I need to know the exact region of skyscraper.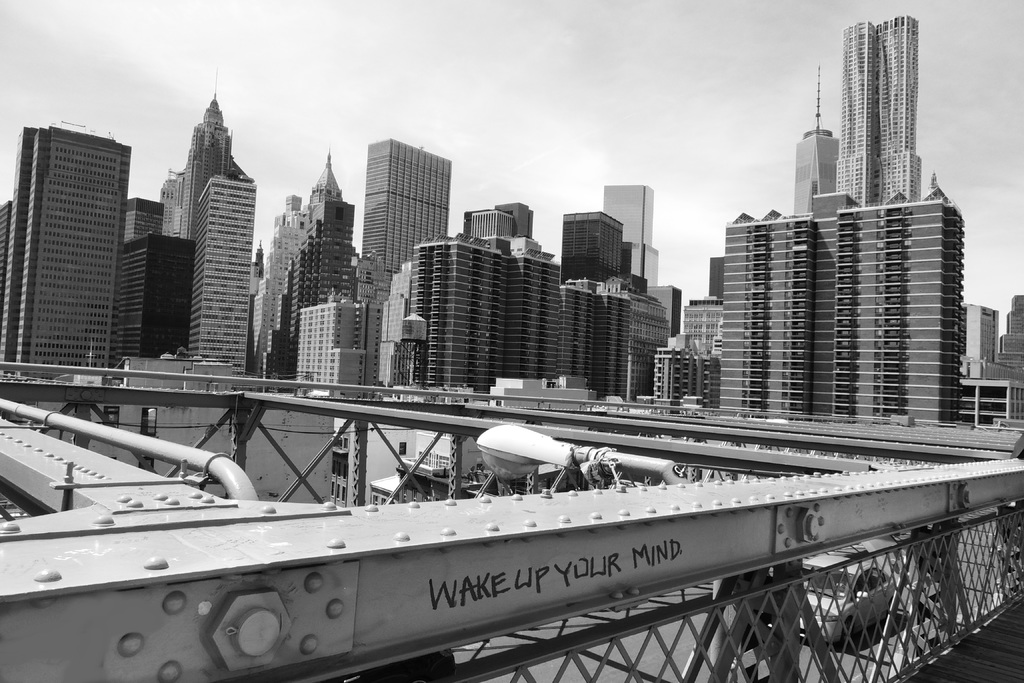
Region: 371:258:419:388.
